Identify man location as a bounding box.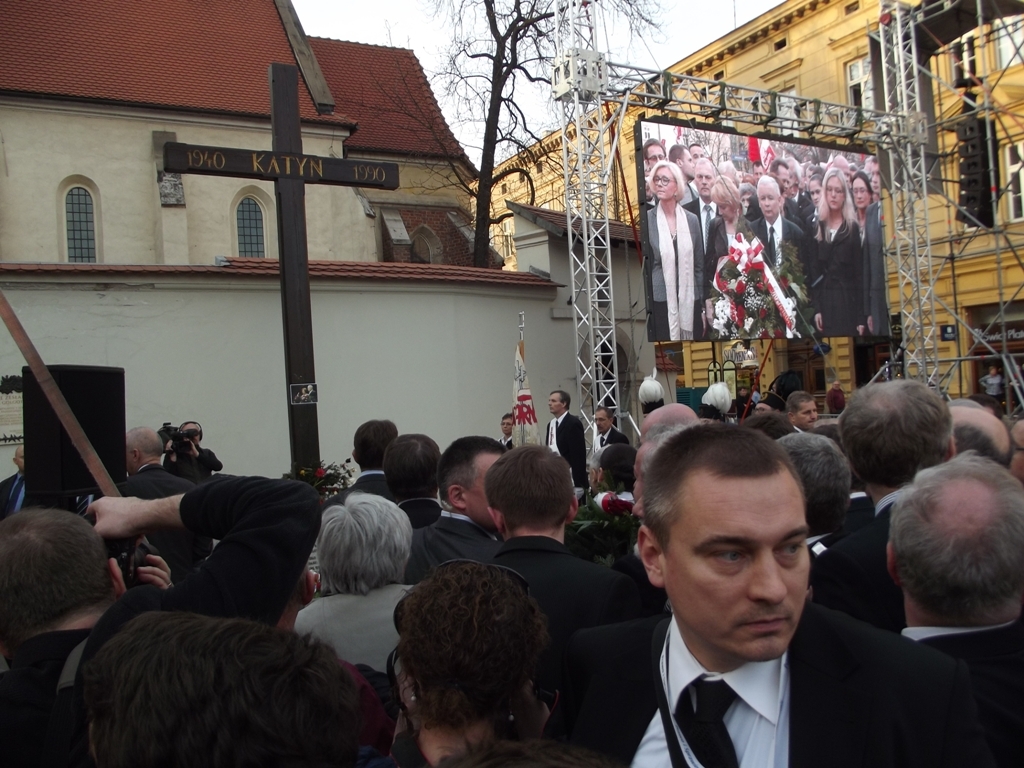
0:499:318:767.
